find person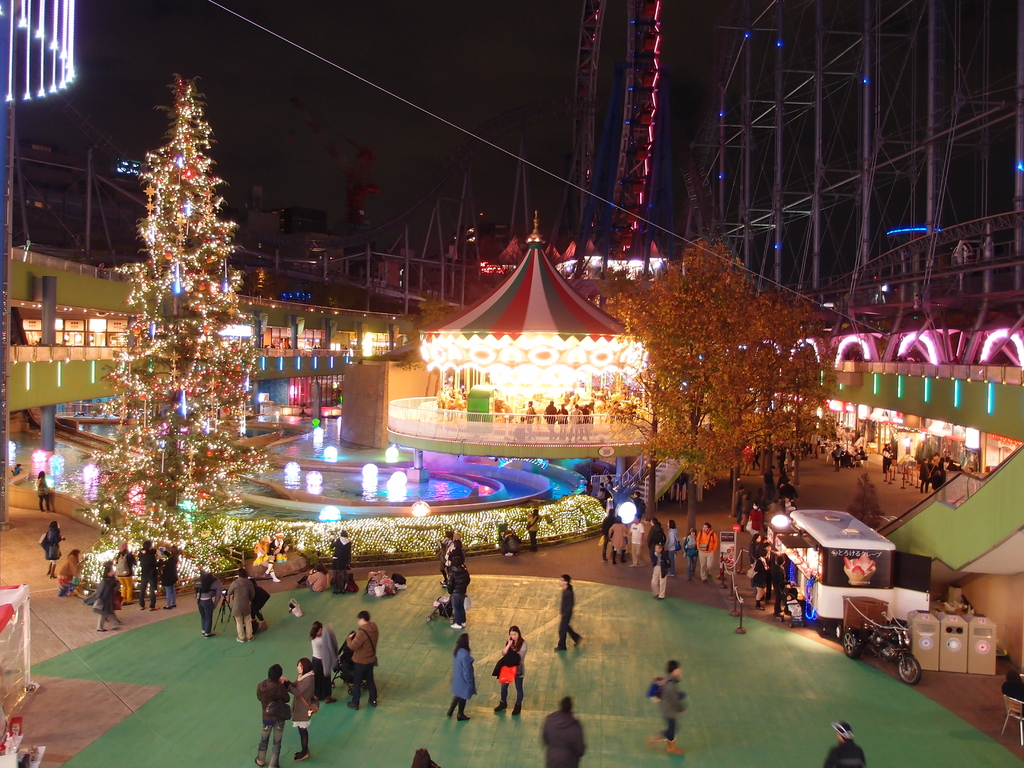
box(330, 529, 352, 596)
